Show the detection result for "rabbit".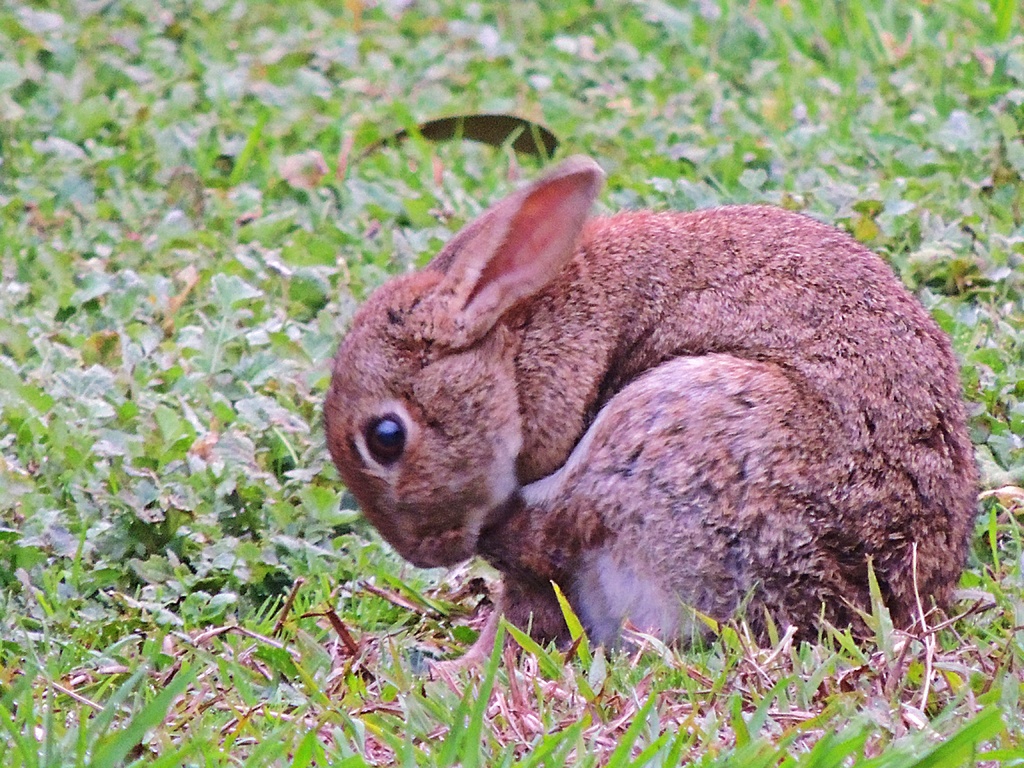
rect(323, 146, 984, 682).
